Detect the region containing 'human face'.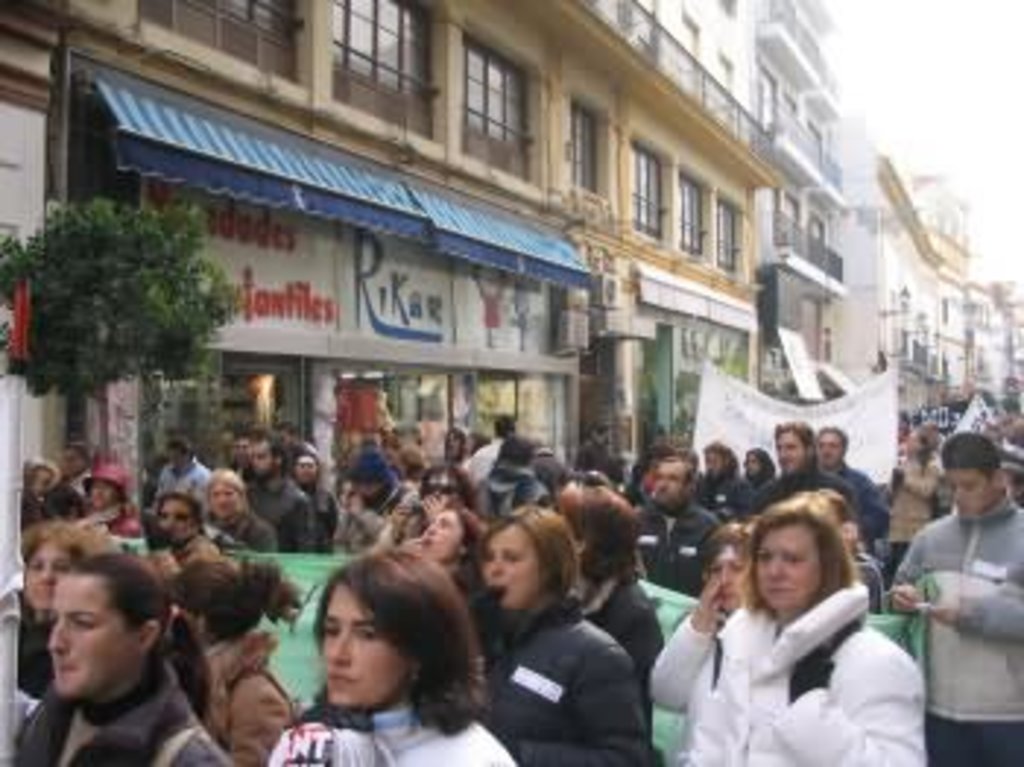
20 542 67 609.
